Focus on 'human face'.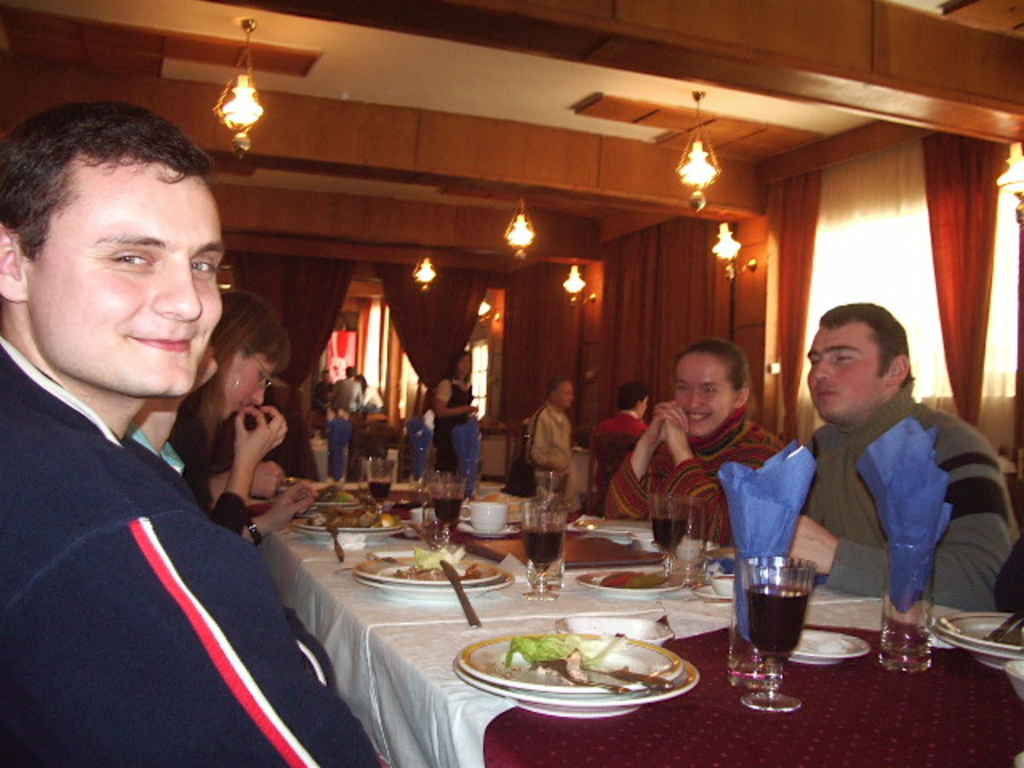
Focused at BBox(557, 384, 570, 410).
